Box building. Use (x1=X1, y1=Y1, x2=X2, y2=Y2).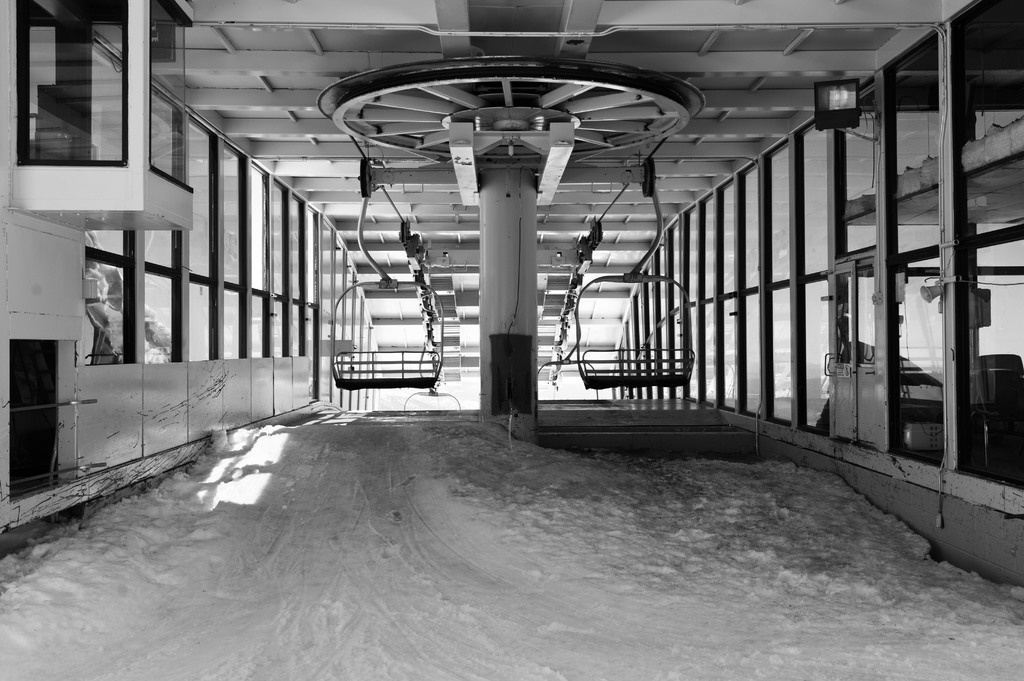
(x1=0, y1=0, x2=1023, y2=680).
